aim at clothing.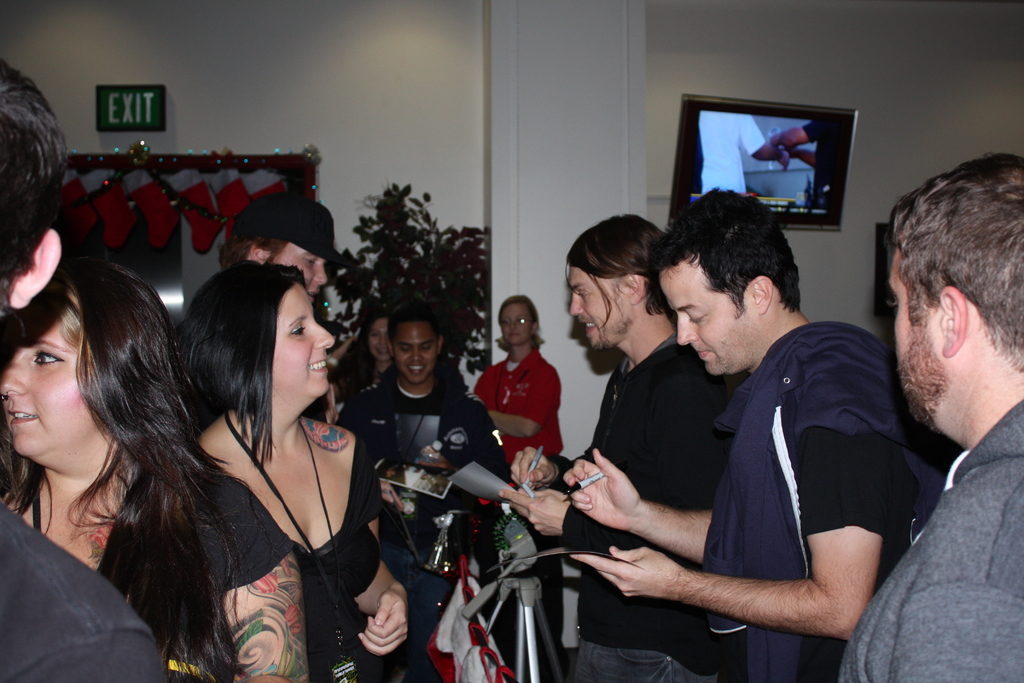
Aimed at <region>476, 349, 575, 588</region>.
